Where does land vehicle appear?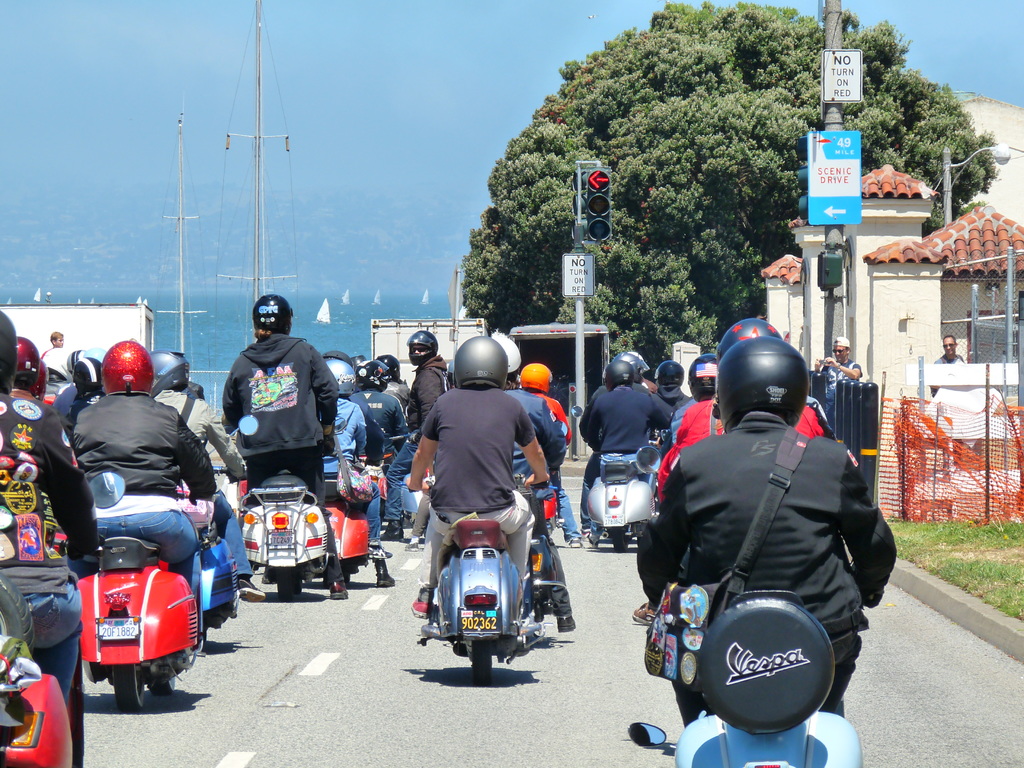
Appears at locate(573, 408, 655, 552).
